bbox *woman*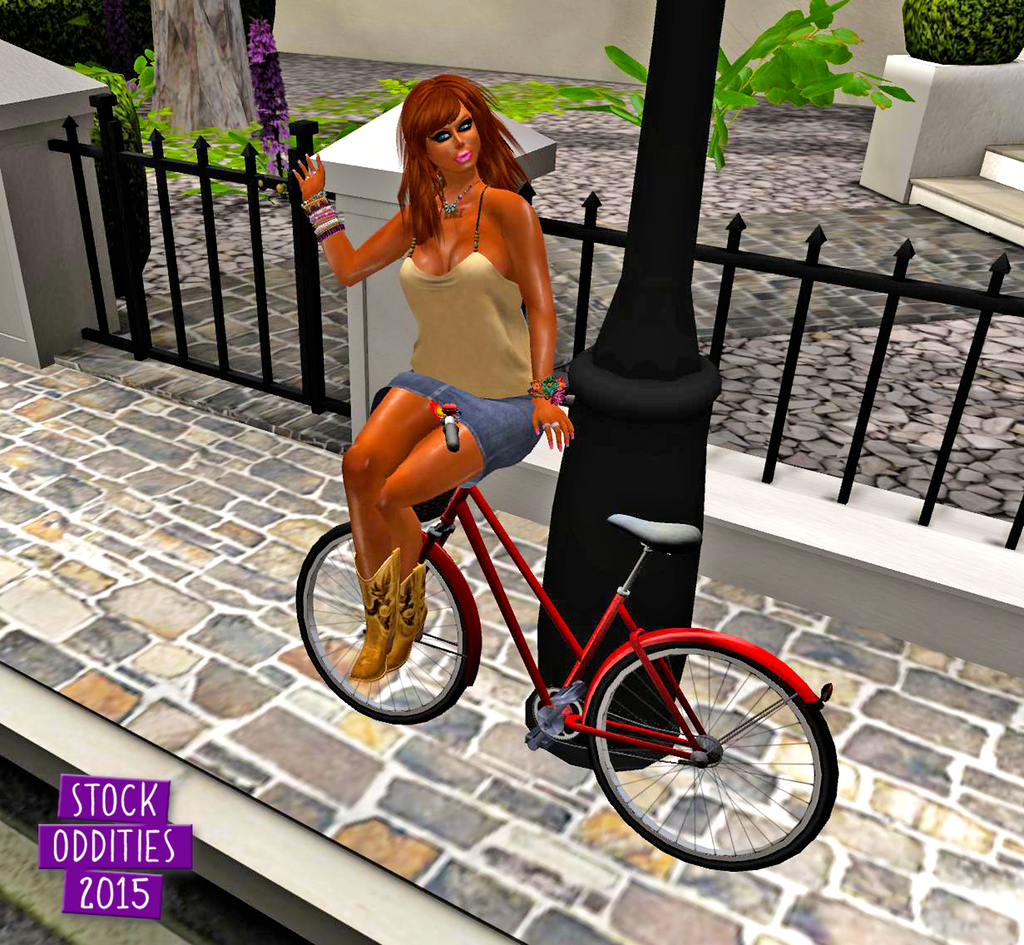
311/85/630/679
